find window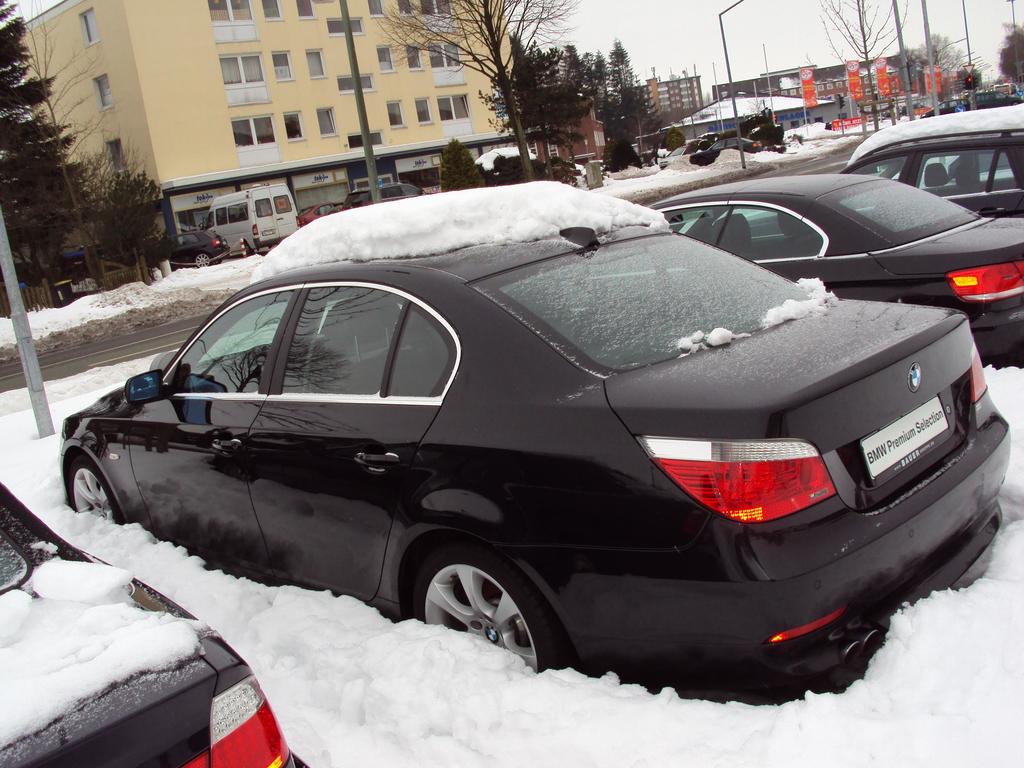
select_region(394, 0, 415, 16)
